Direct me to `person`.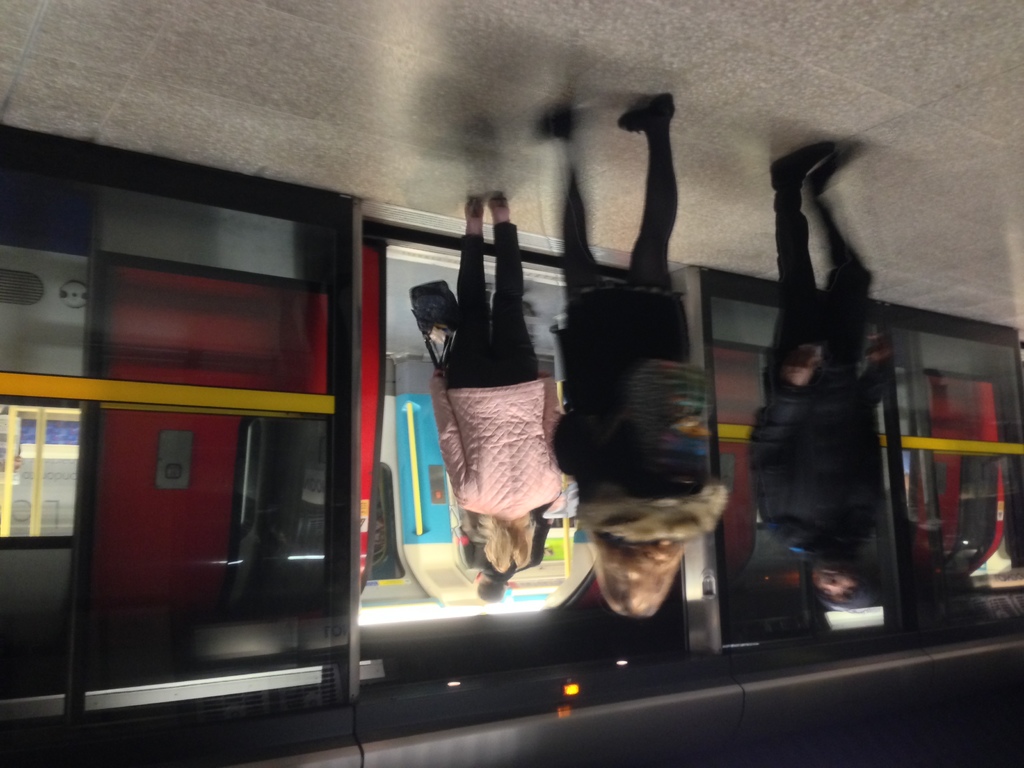
Direction: [554, 82, 733, 628].
